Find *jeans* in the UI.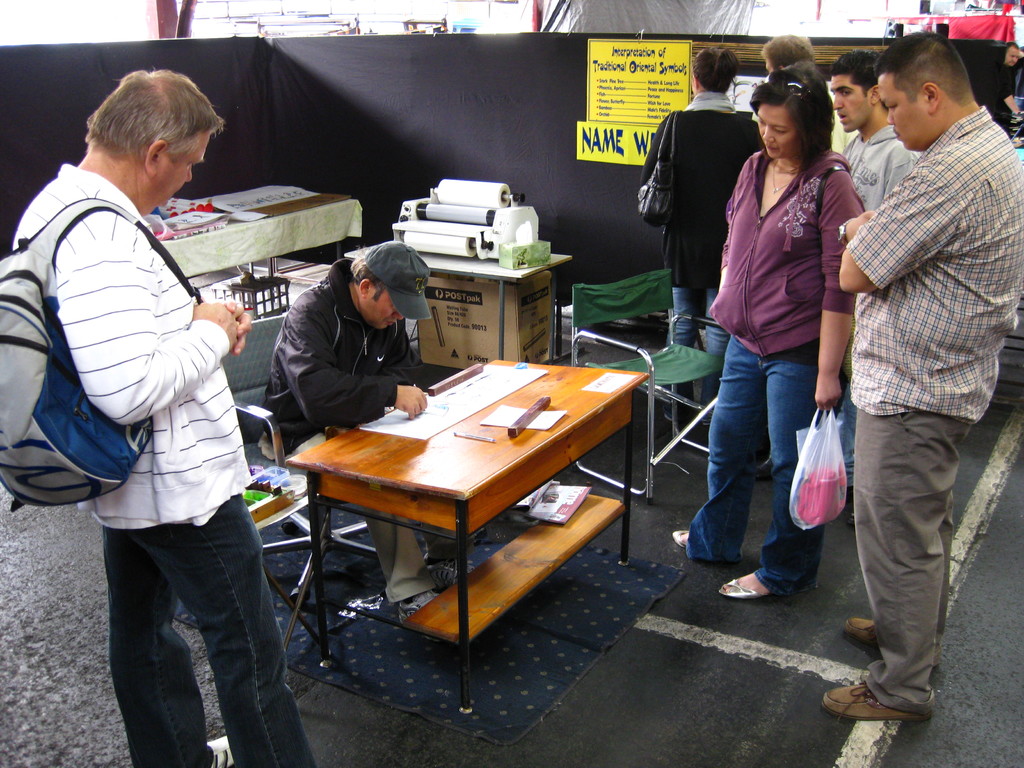
UI element at 701/337/833/588.
